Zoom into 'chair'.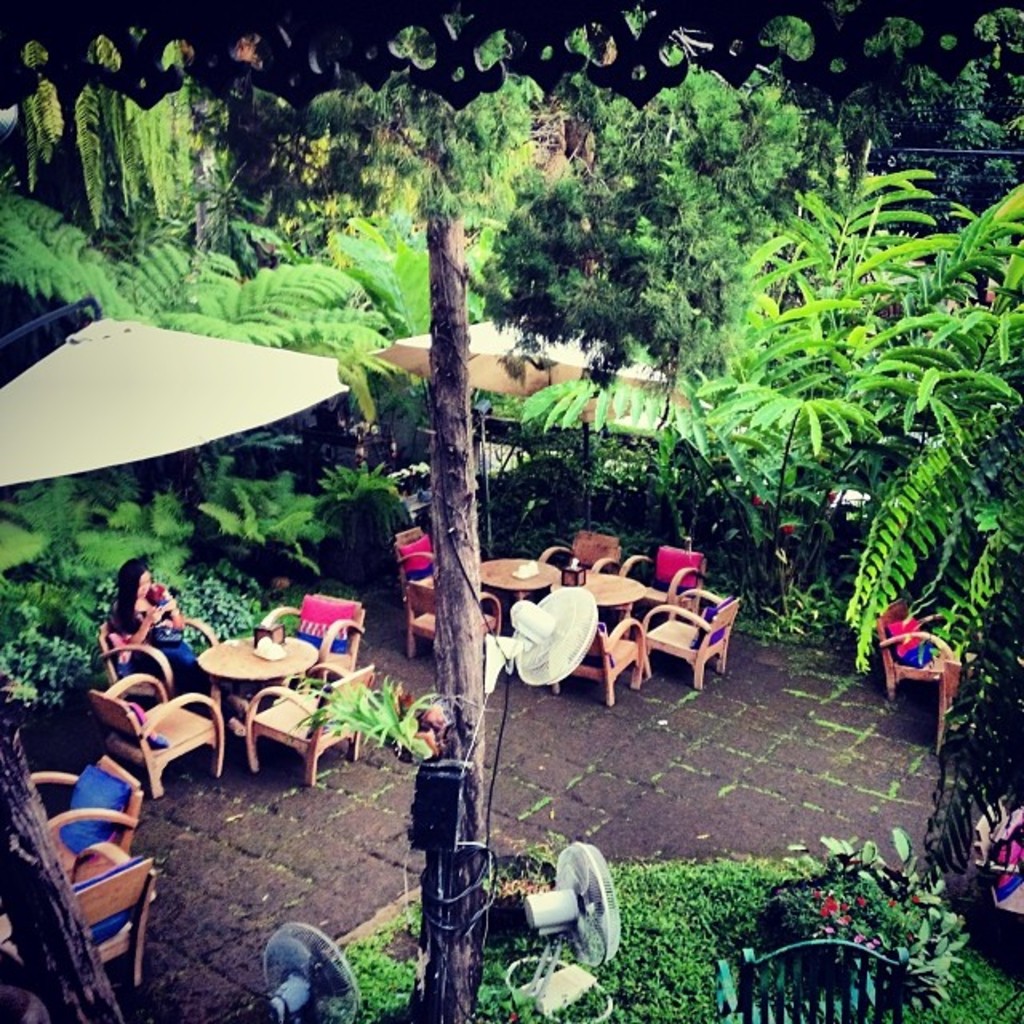
Zoom target: x1=394 y1=526 x2=438 y2=590.
